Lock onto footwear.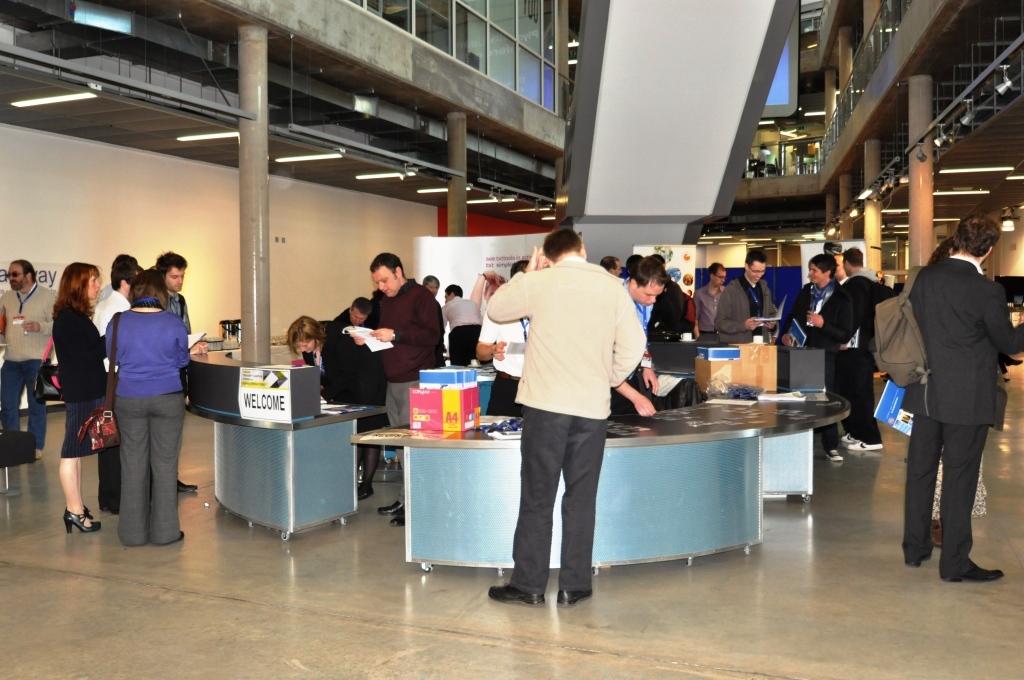
Locked: locate(825, 448, 843, 461).
